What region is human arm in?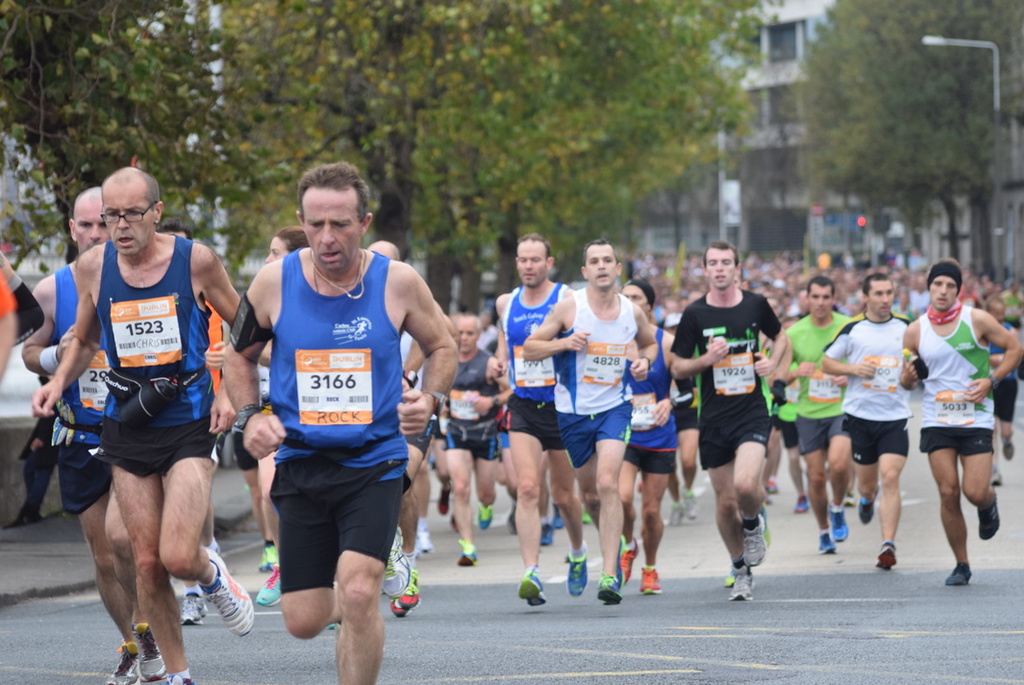
0/251/21/284.
